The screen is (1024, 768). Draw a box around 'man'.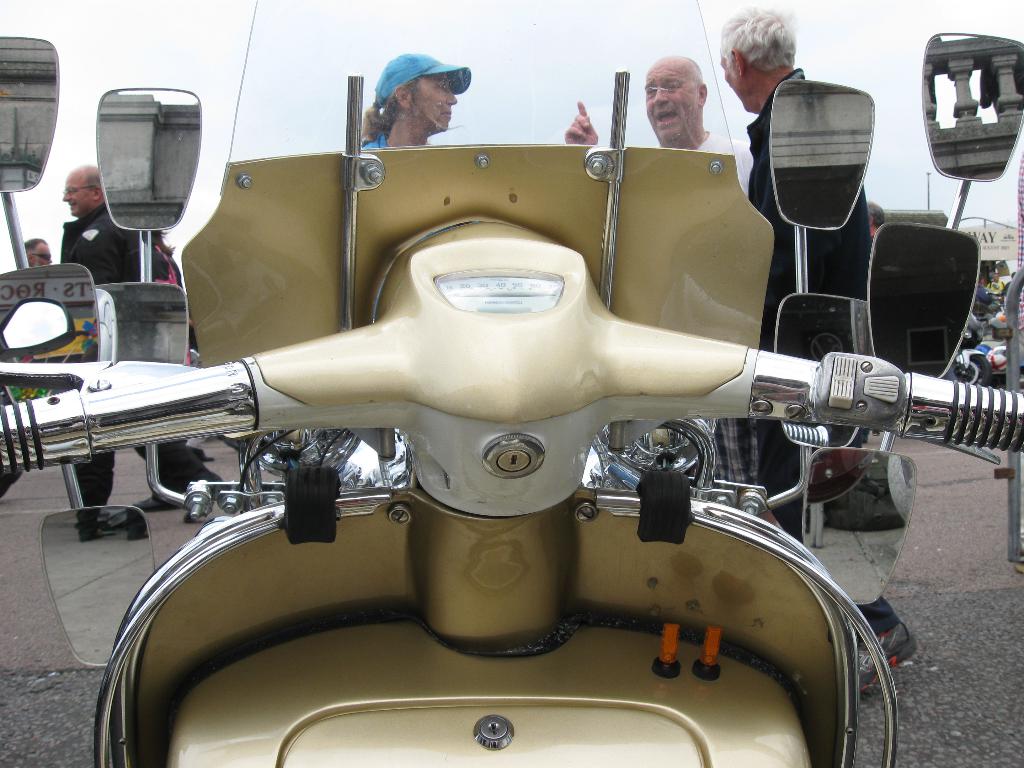
left=25, top=234, right=52, bottom=272.
